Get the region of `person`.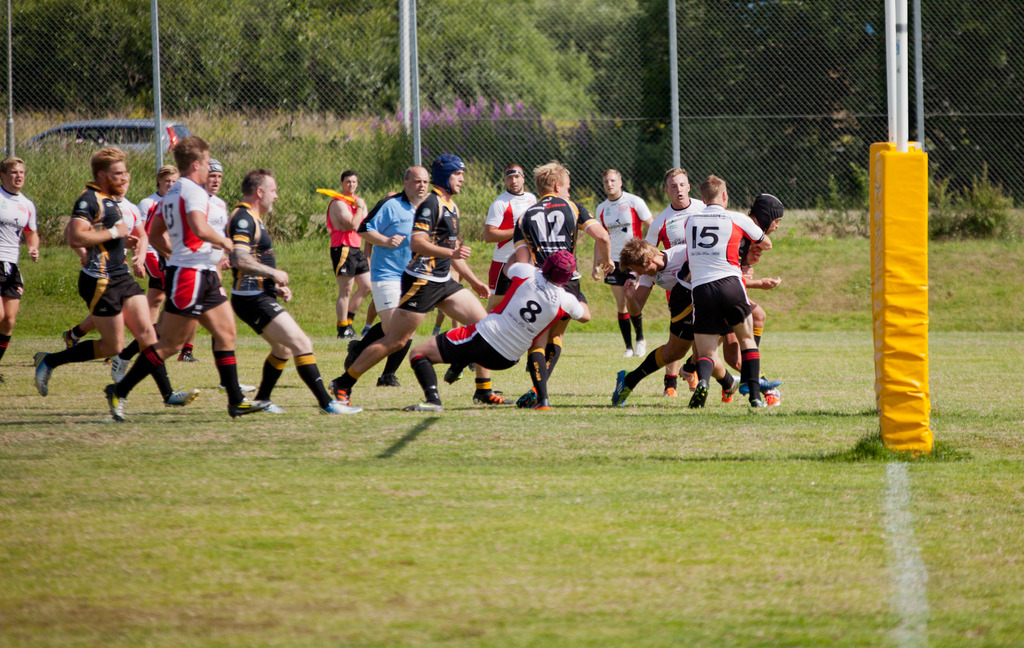
65, 171, 150, 344.
